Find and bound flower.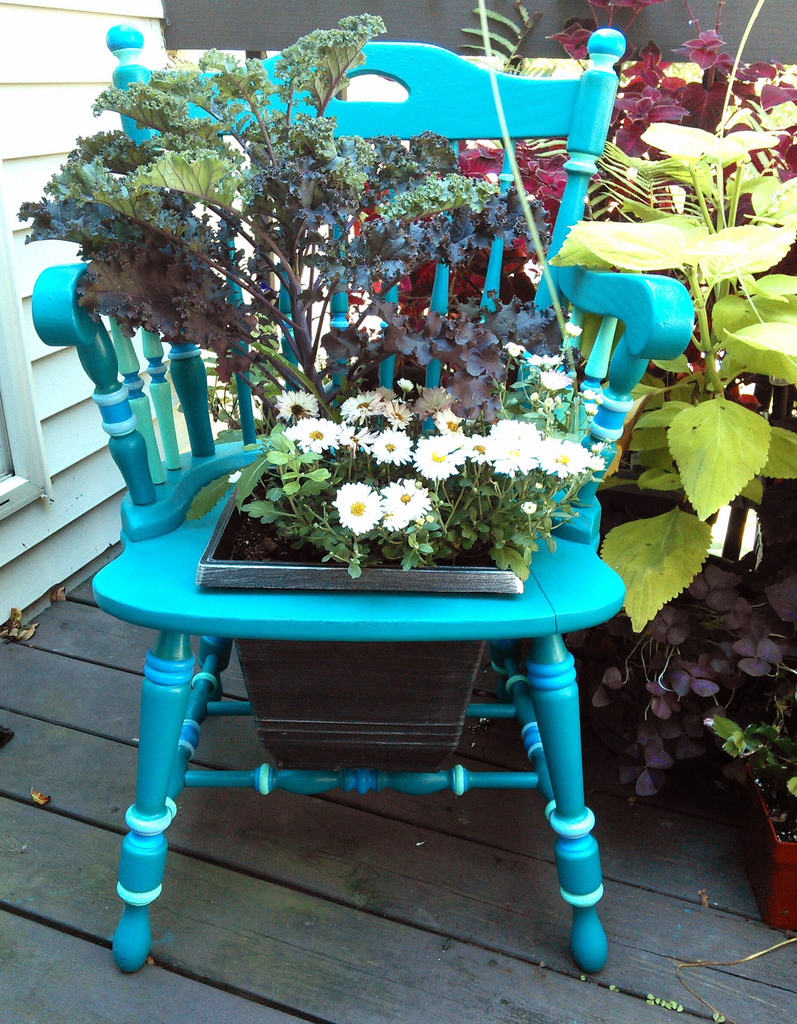
Bound: [left=408, top=431, right=457, bottom=480].
